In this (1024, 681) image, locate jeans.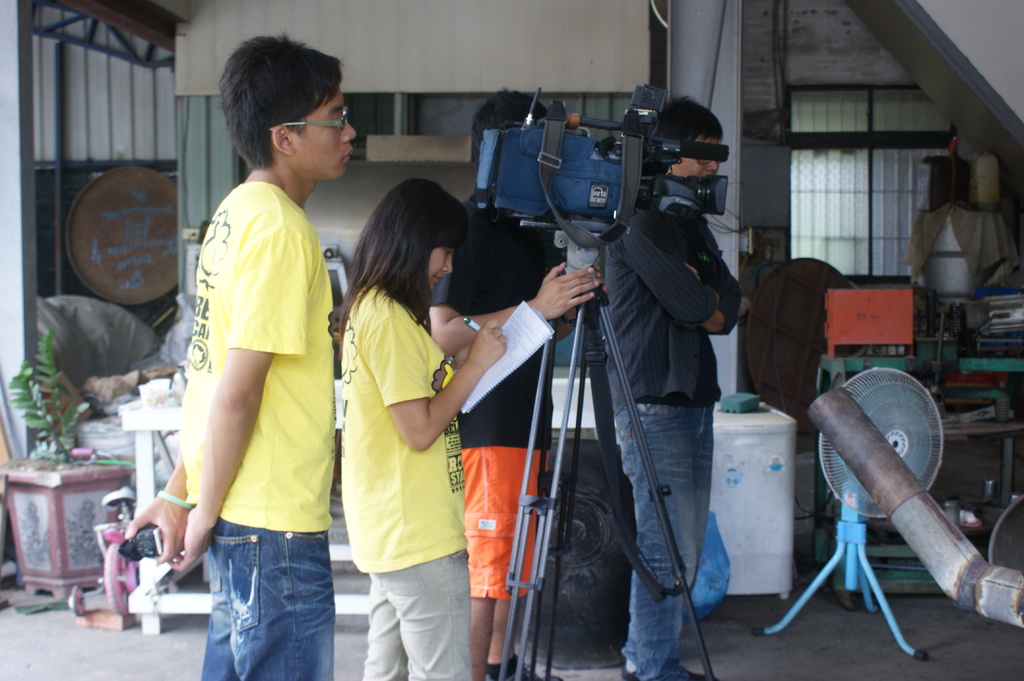
Bounding box: locate(460, 453, 532, 598).
